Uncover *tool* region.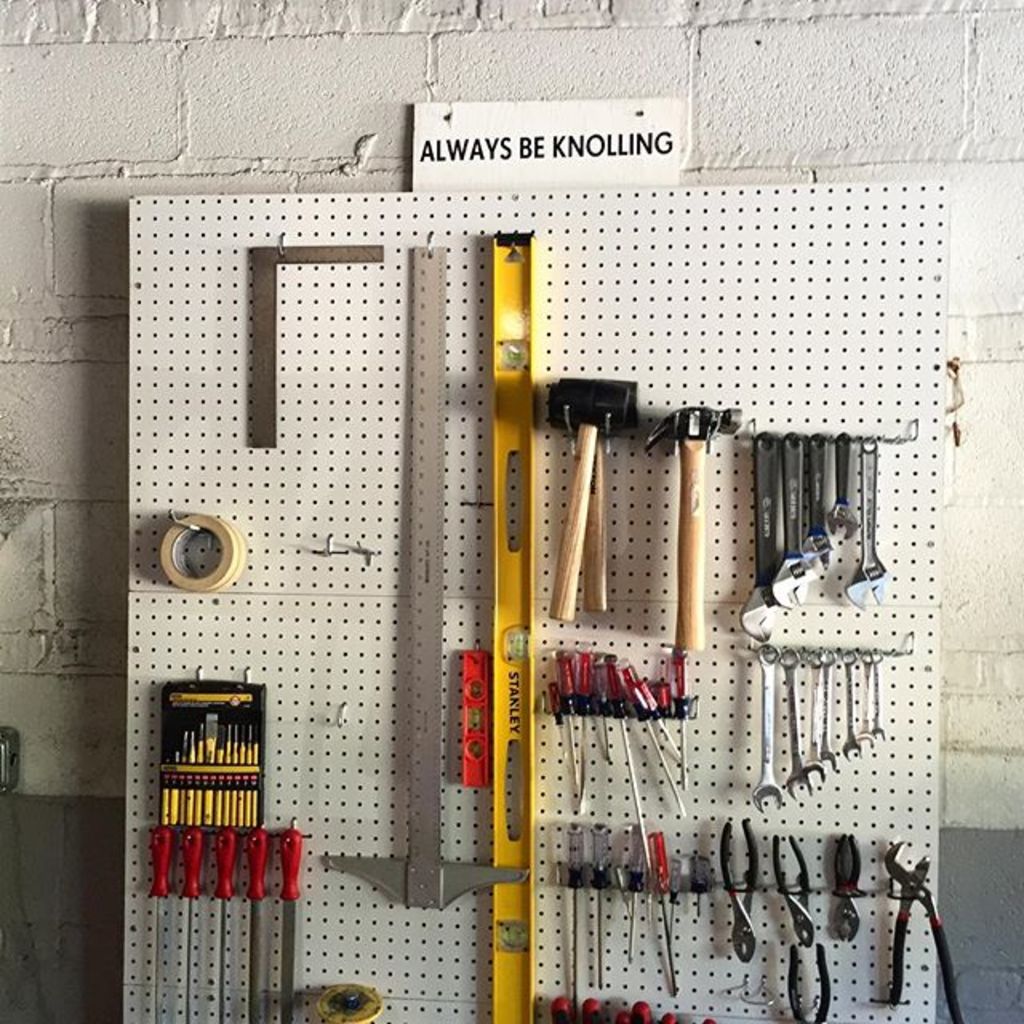
Uncovered: <bbox>566, 819, 584, 1010</bbox>.
